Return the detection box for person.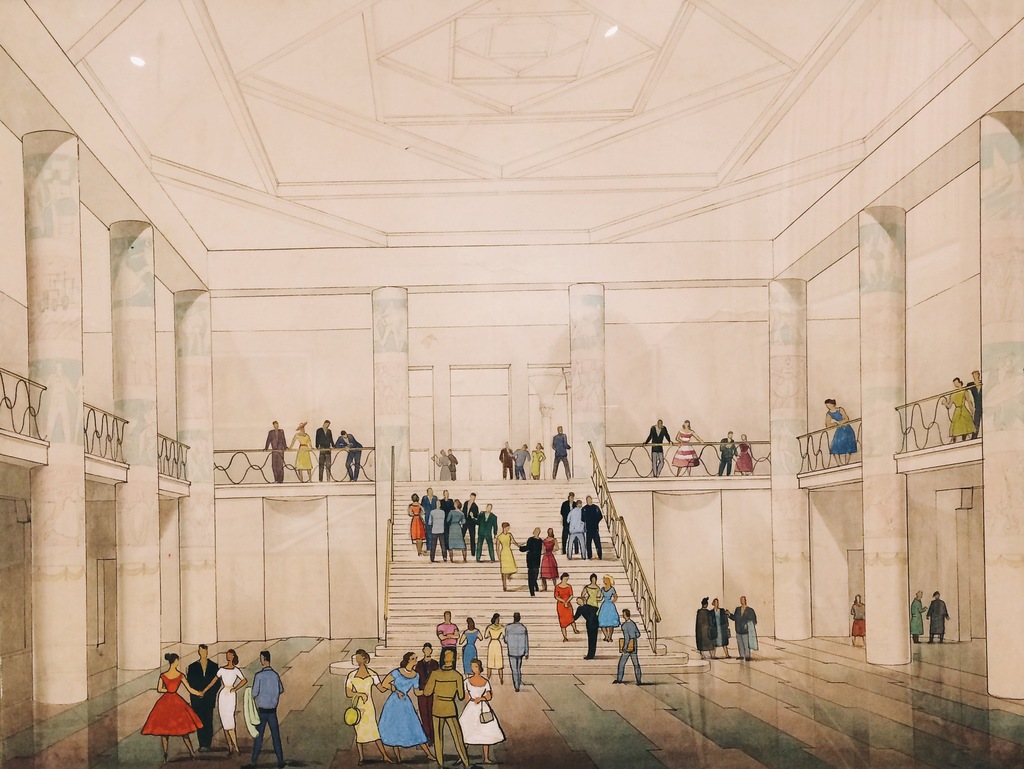
[left=721, top=433, right=740, bottom=476].
